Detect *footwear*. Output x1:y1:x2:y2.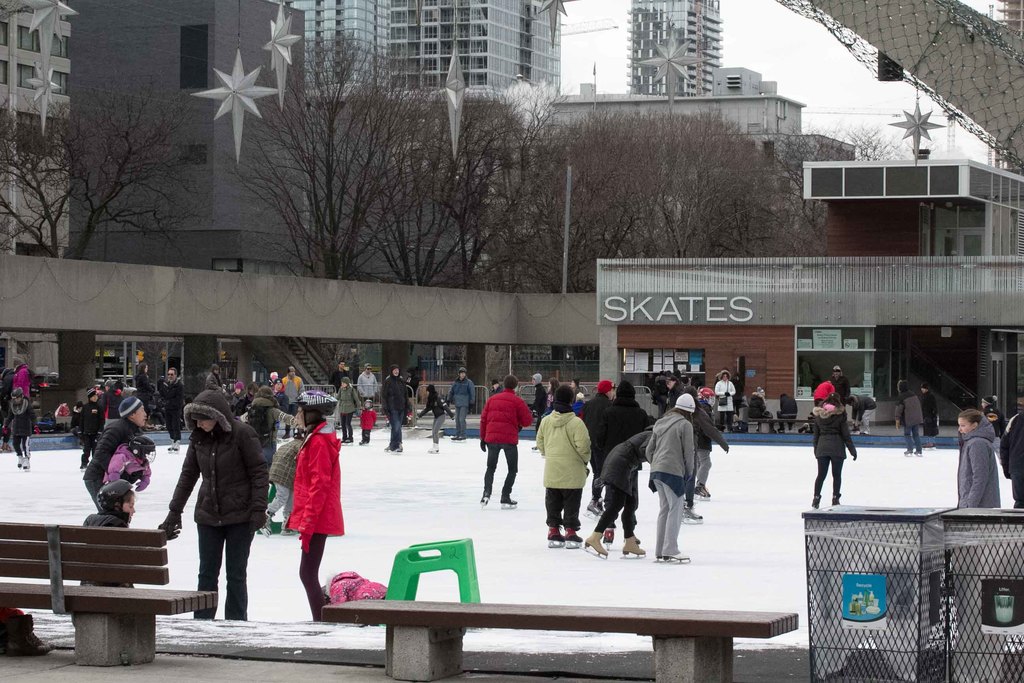
359:440:363:443.
